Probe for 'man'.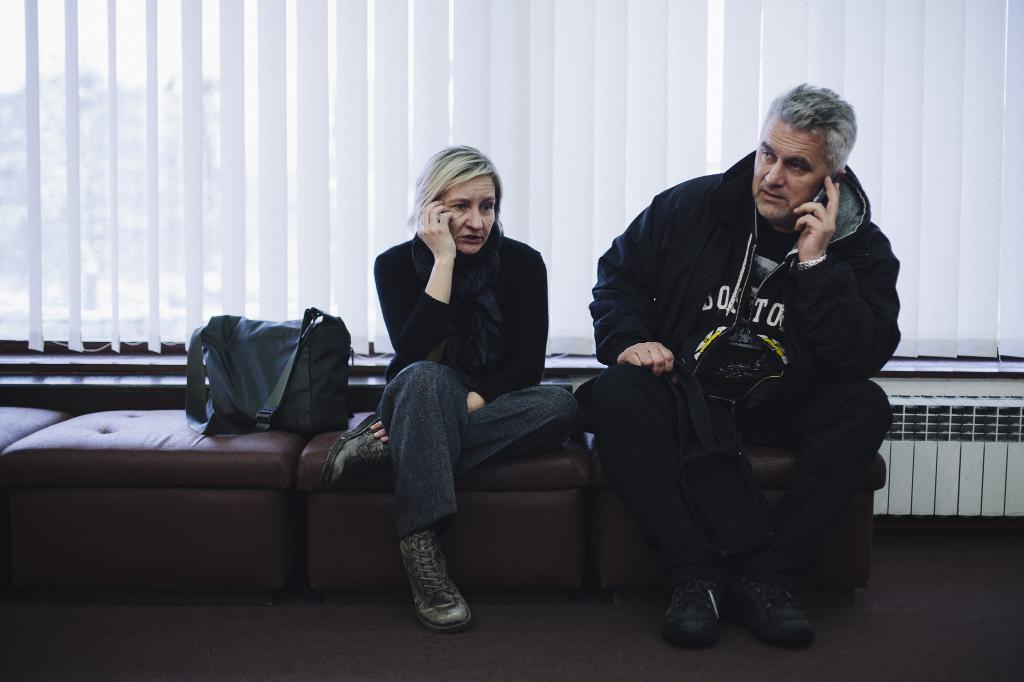
Probe result: pyautogui.locateOnScreen(590, 84, 901, 644).
